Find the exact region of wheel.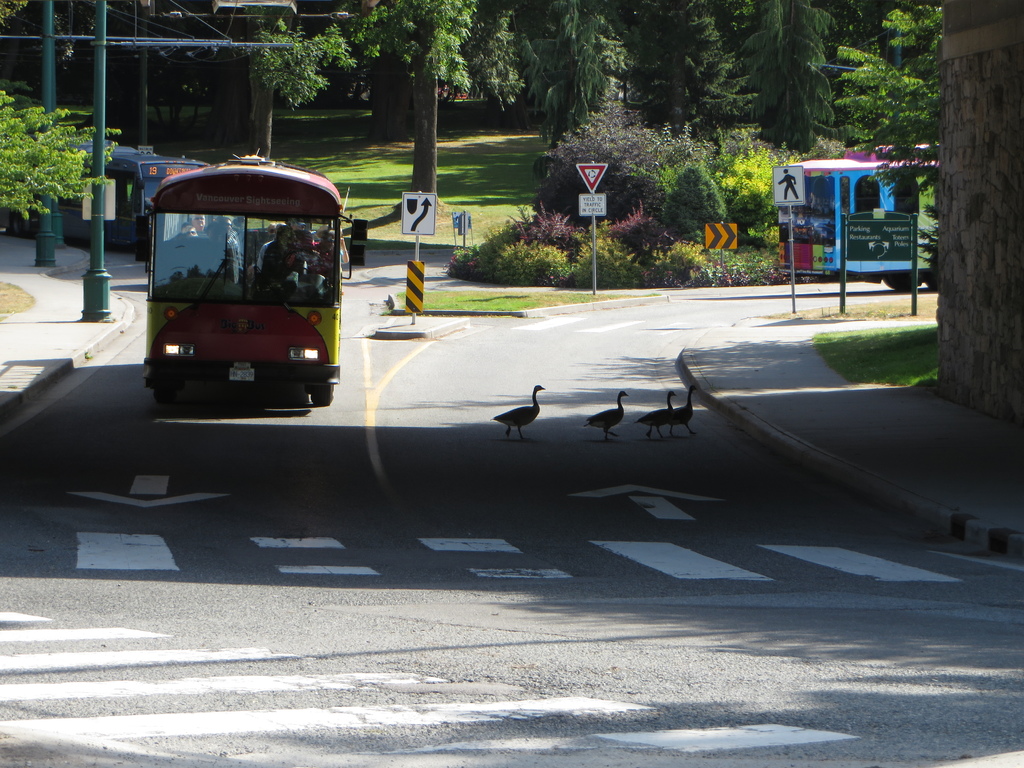
Exact region: select_region(887, 276, 916, 296).
